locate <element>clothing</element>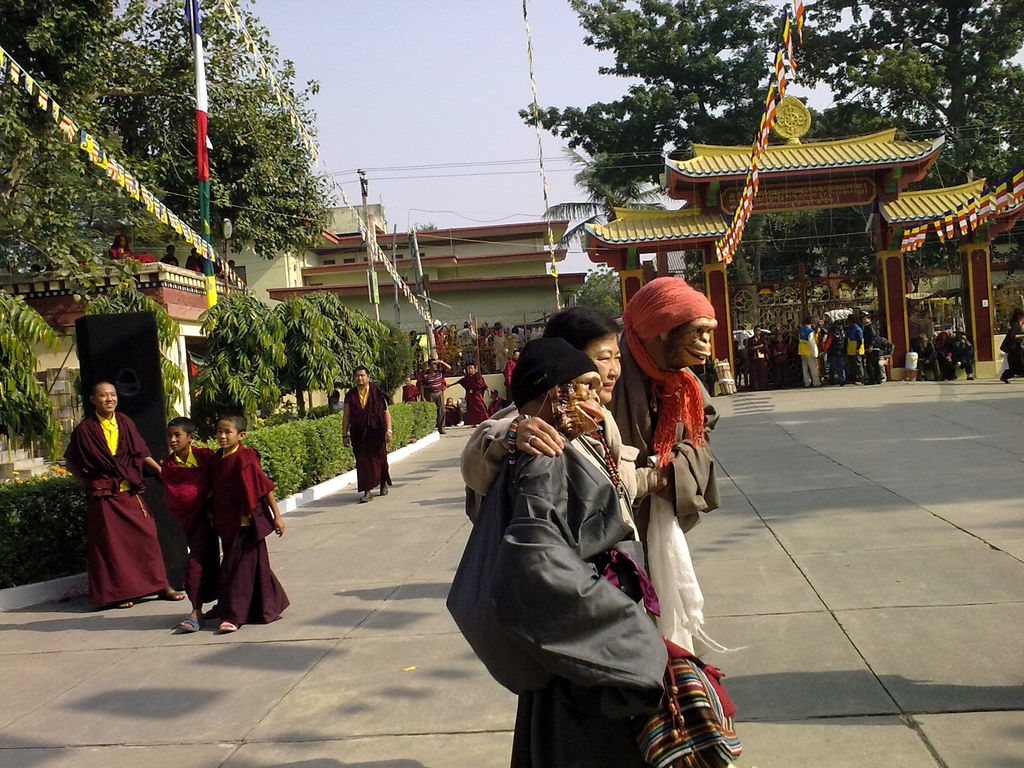
locate(453, 401, 461, 420)
